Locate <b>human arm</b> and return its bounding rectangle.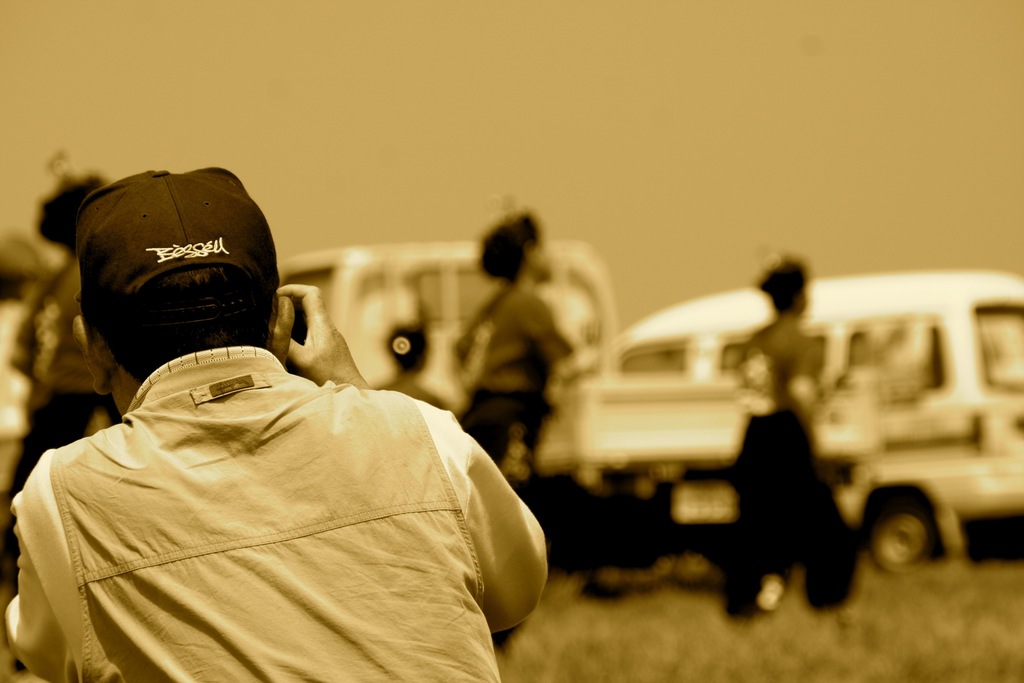
788/341/824/421.
